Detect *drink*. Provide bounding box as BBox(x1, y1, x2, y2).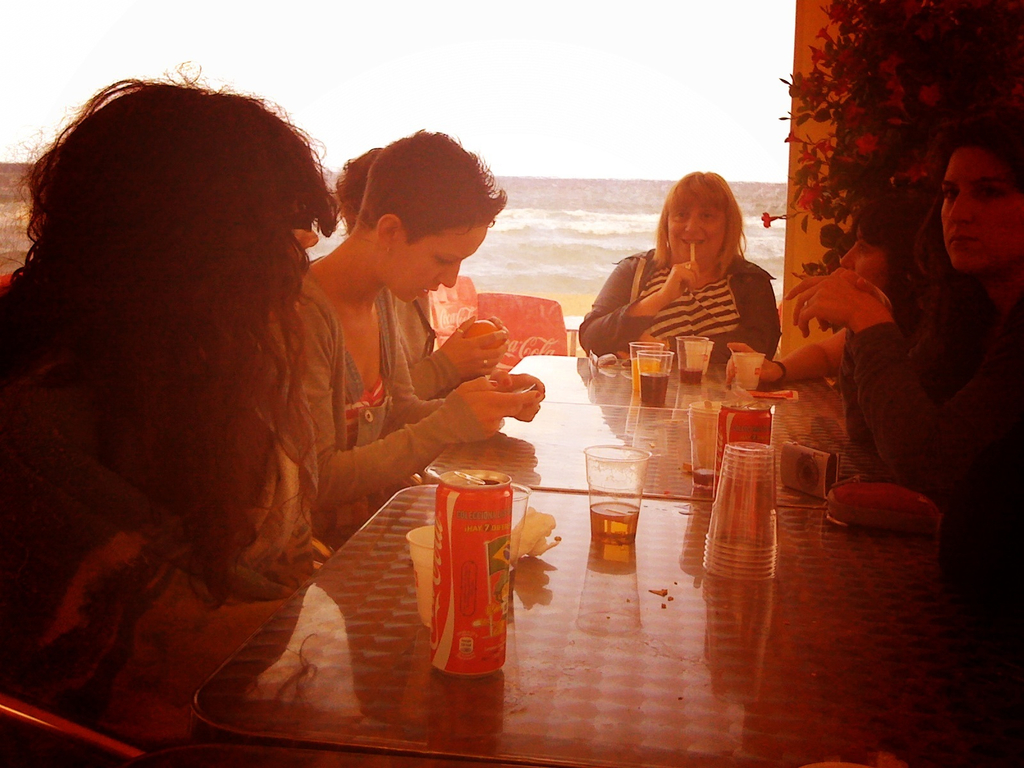
BBox(729, 353, 766, 388).
